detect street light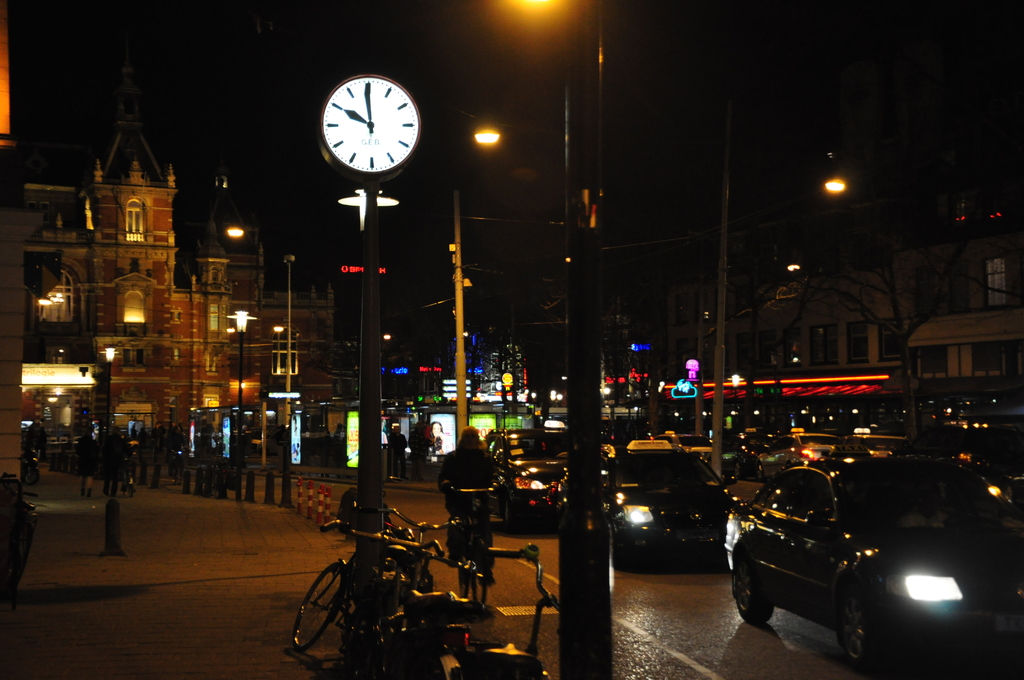
x1=440 y1=120 x2=499 y2=464
